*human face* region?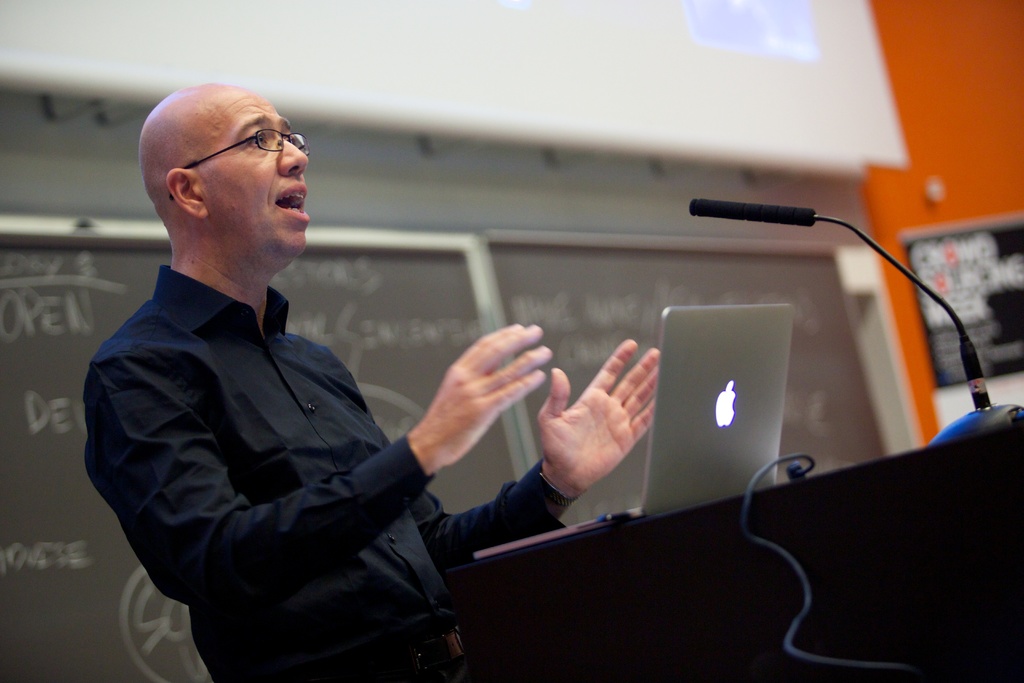
{"left": 193, "top": 81, "right": 309, "bottom": 258}
